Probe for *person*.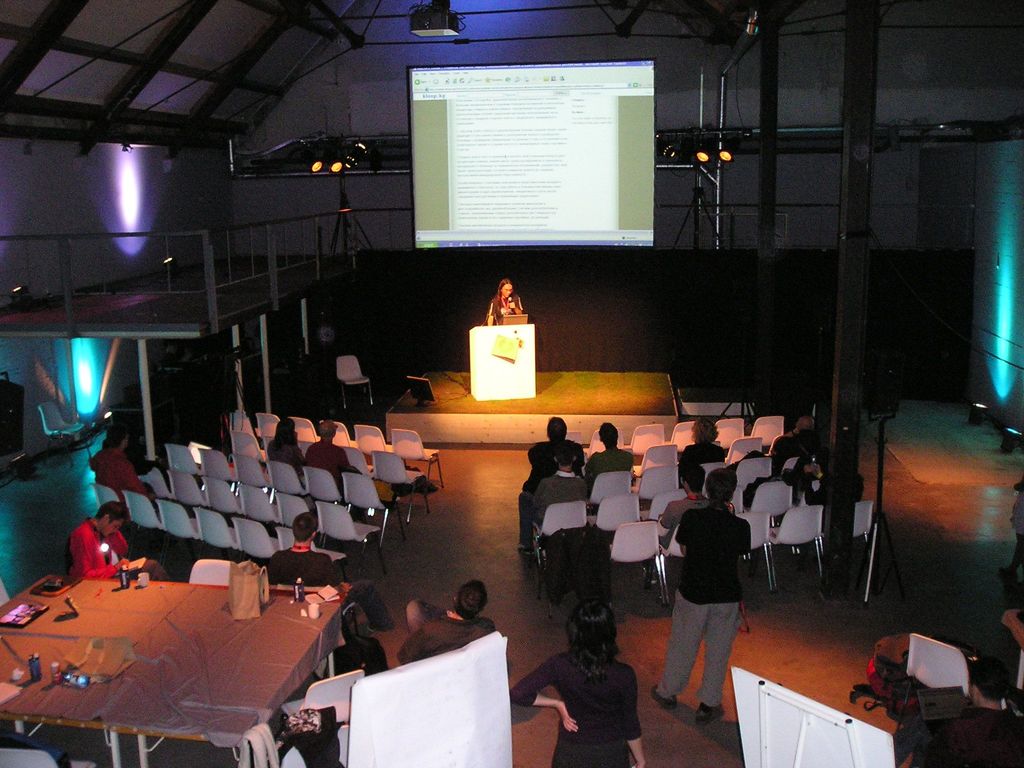
Probe result: {"left": 262, "top": 418, "right": 307, "bottom": 483}.
